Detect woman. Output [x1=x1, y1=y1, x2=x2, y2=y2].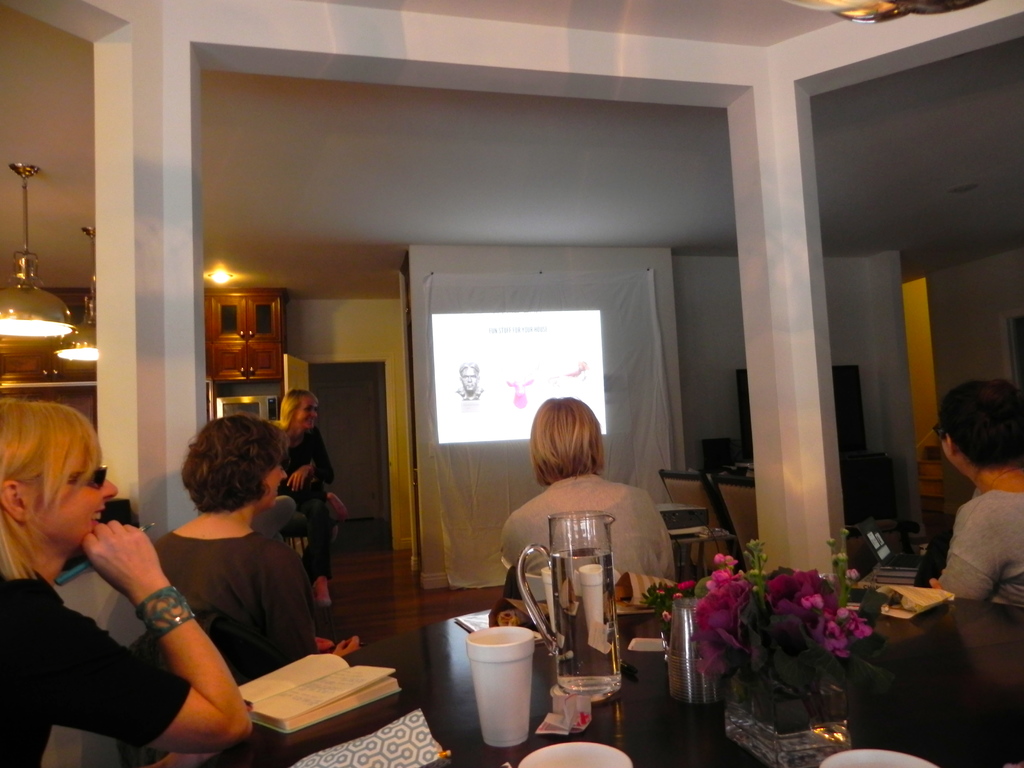
[x1=0, y1=398, x2=257, y2=767].
